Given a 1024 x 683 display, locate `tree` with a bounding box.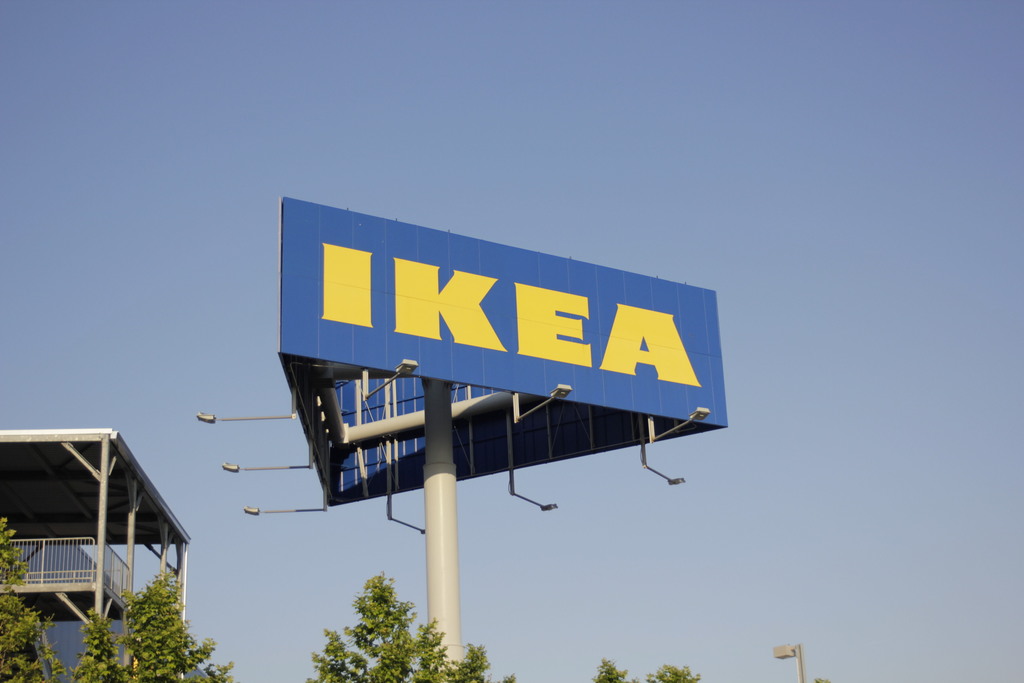
Located: (0,504,61,682).
